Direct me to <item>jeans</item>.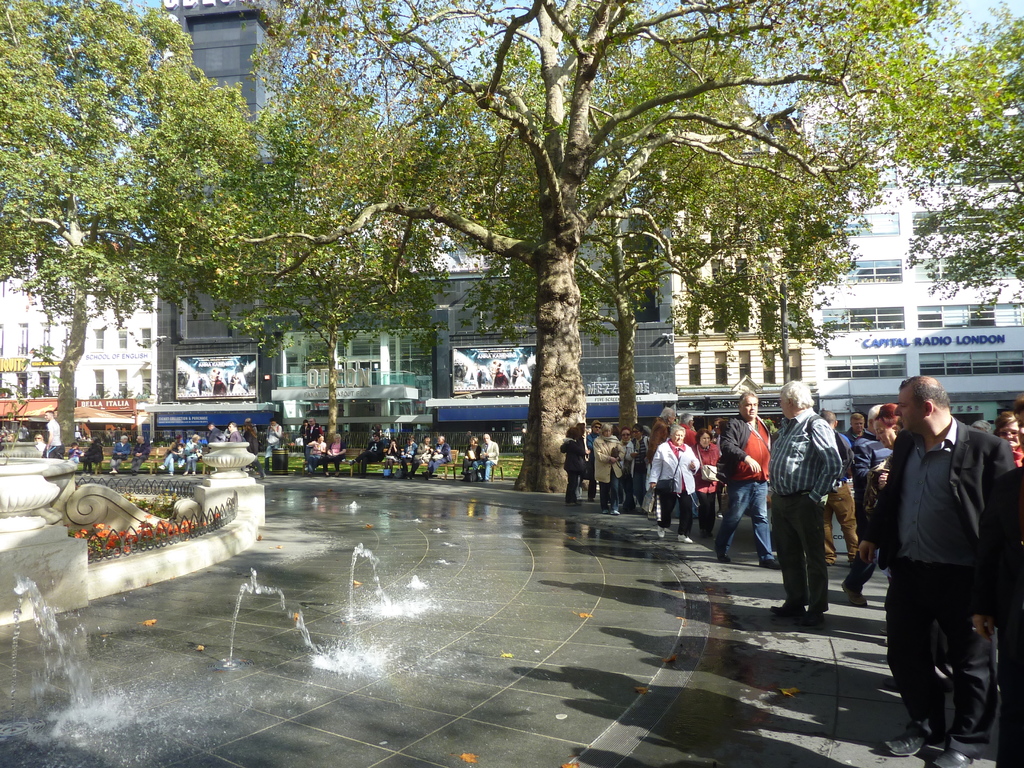
Direction: <region>713, 483, 773, 563</region>.
